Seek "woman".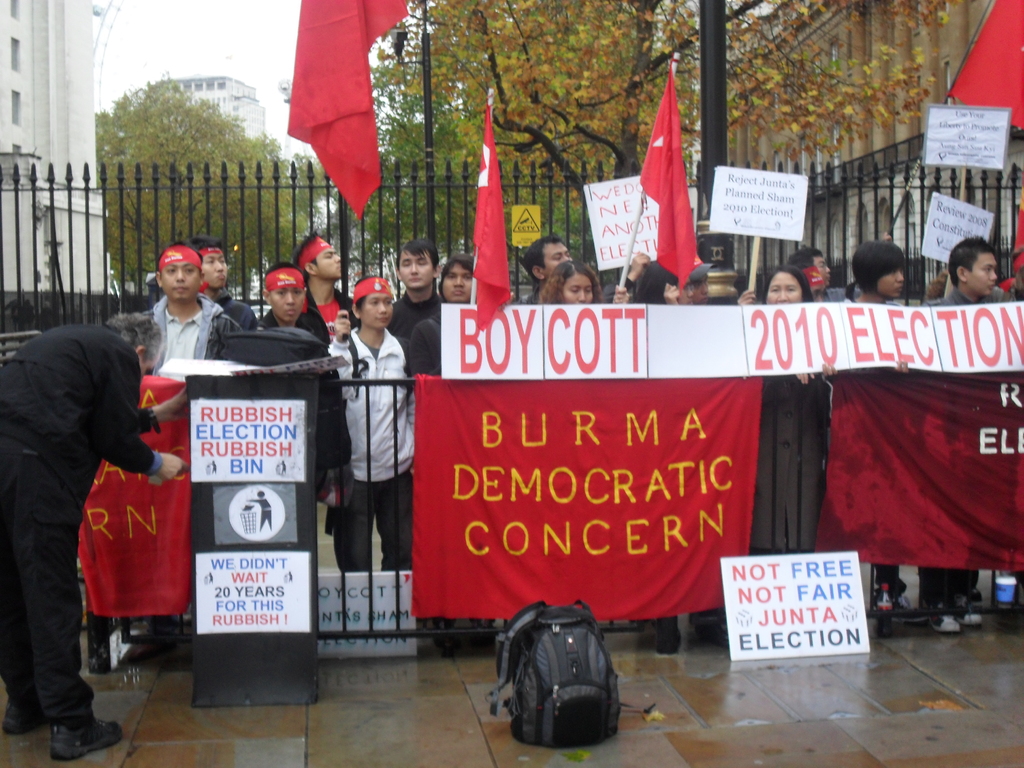
[635,259,719,317].
